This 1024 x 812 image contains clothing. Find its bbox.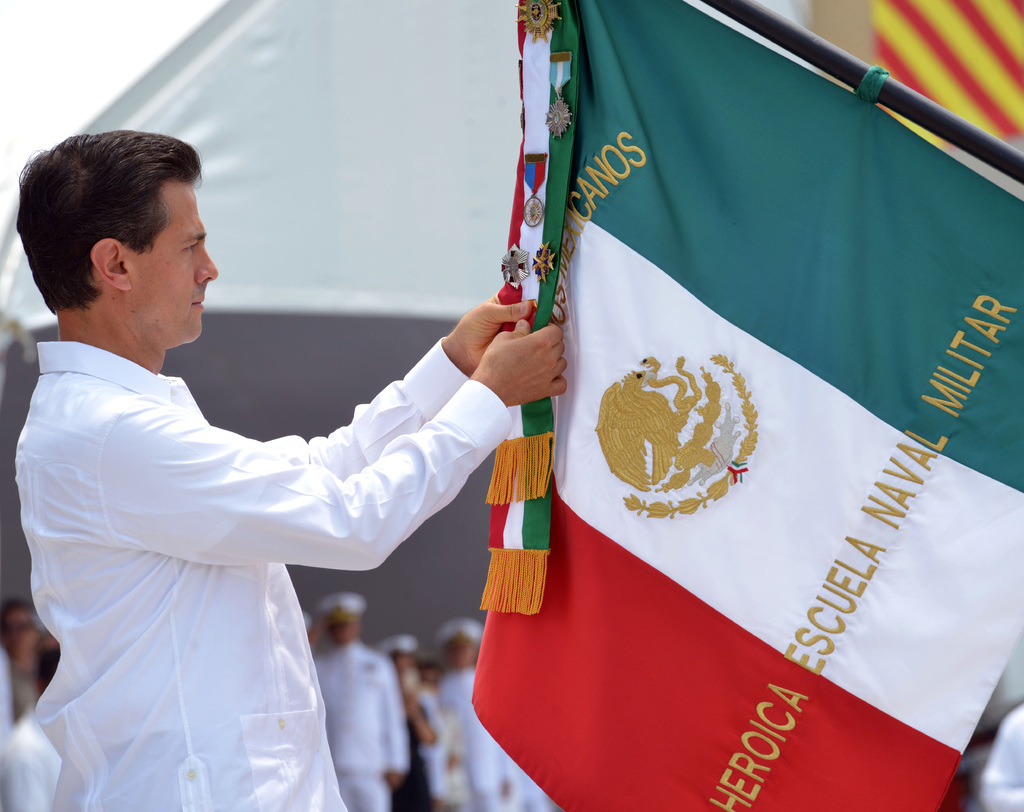
box=[15, 258, 584, 716].
